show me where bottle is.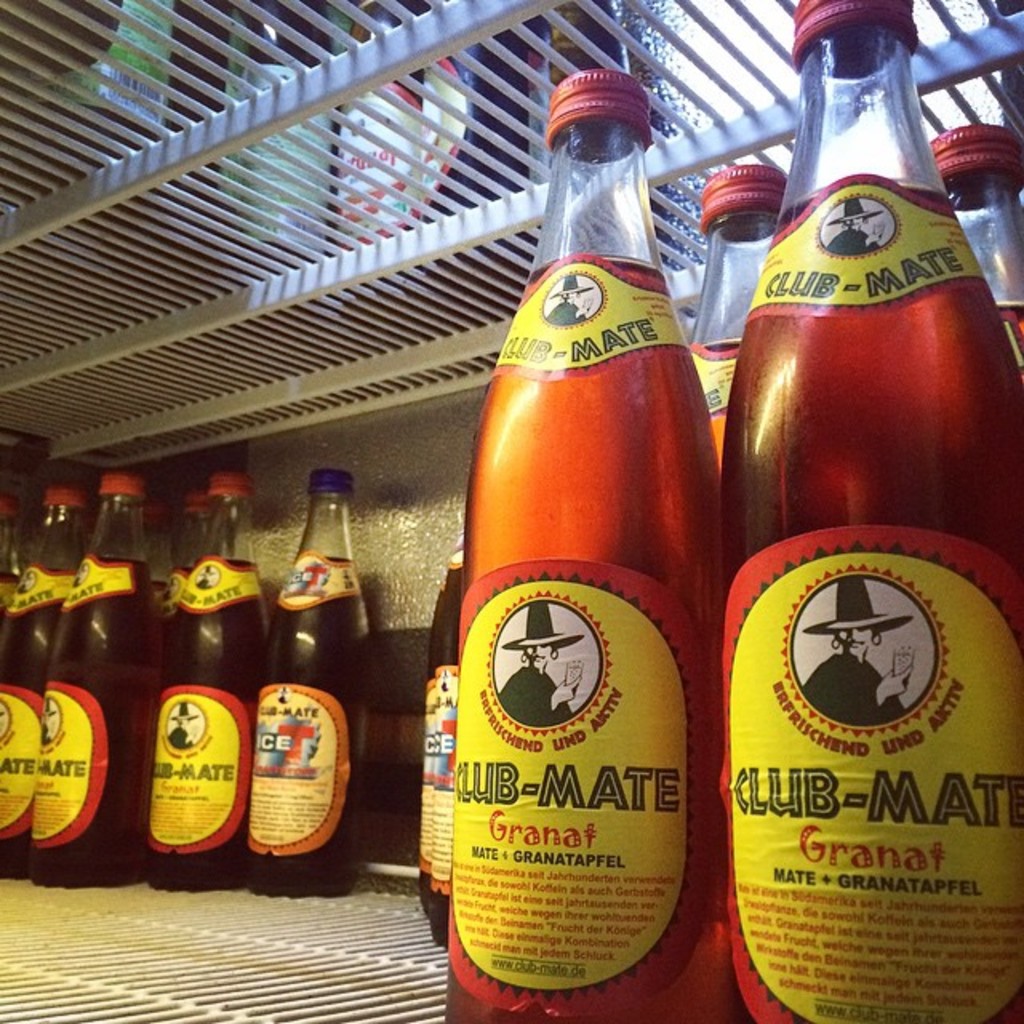
bottle is at [168,488,214,602].
